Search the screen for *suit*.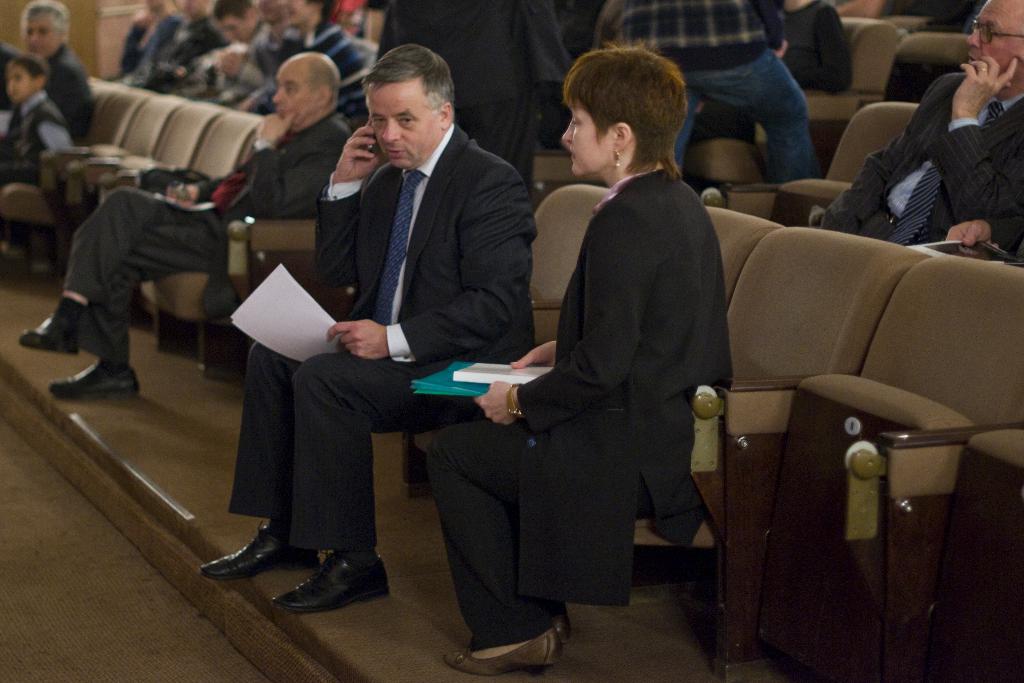
Found at [227,122,535,552].
